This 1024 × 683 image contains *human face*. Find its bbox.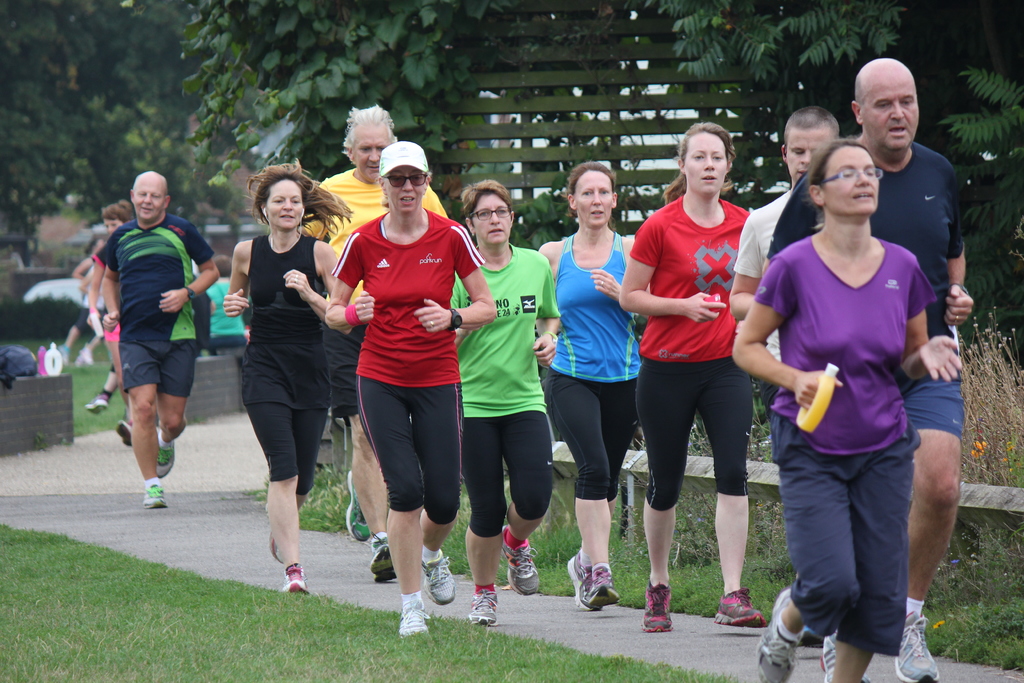
{"left": 575, "top": 172, "right": 614, "bottom": 220}.
